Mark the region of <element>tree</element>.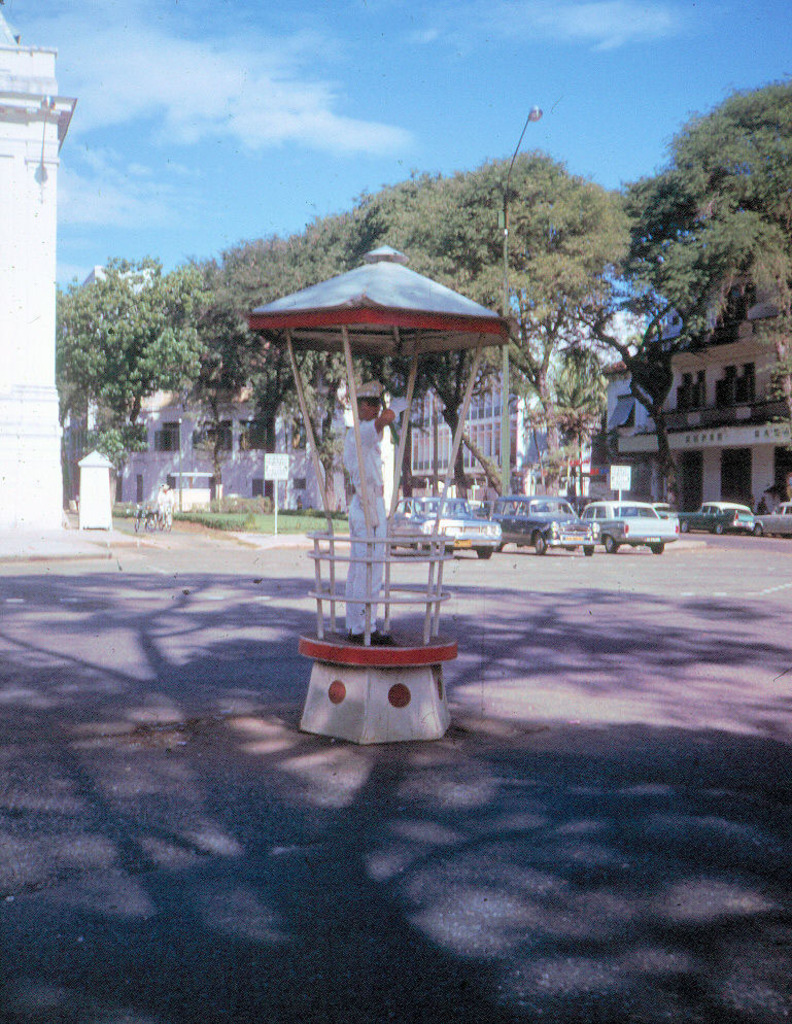
Region: bbox(562, 157, 791, 504).
